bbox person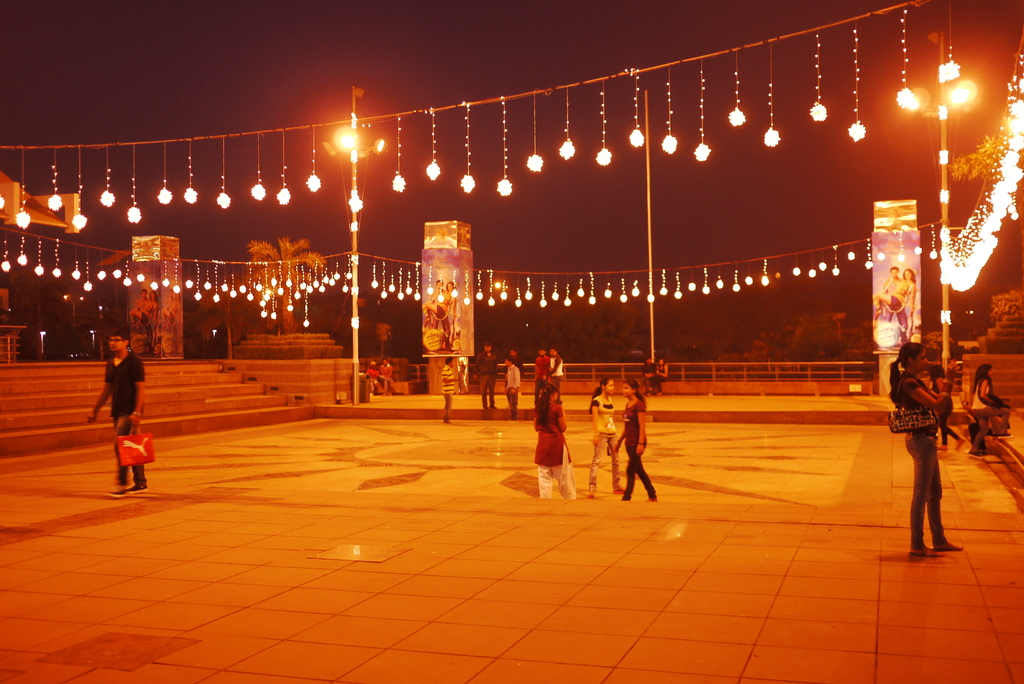
873:270:917:343
